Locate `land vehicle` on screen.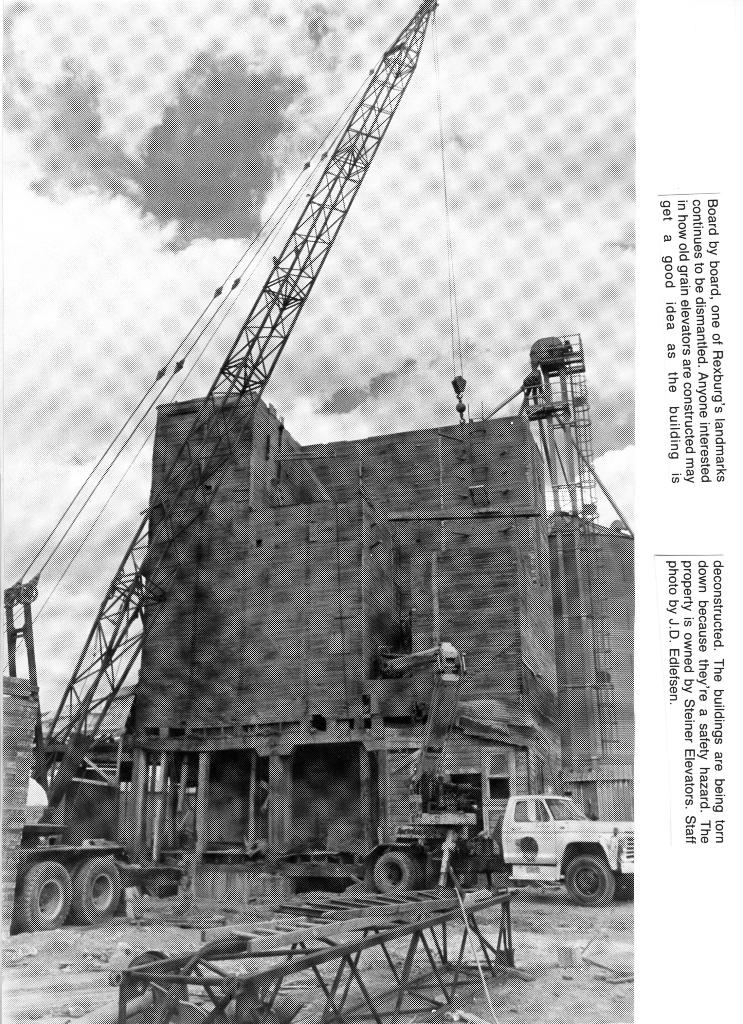
On screen at (485,775,639,900).
